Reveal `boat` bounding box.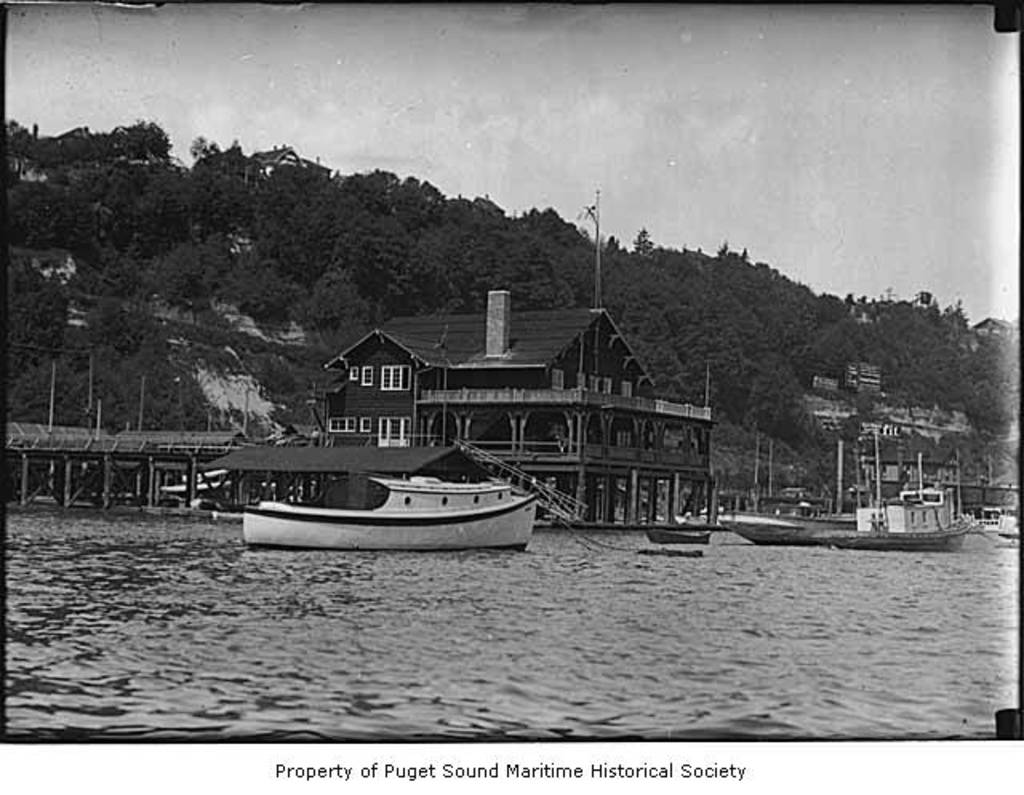
Revealed: pyautogui.locateOnScreen(243, 477, 539, 553).
